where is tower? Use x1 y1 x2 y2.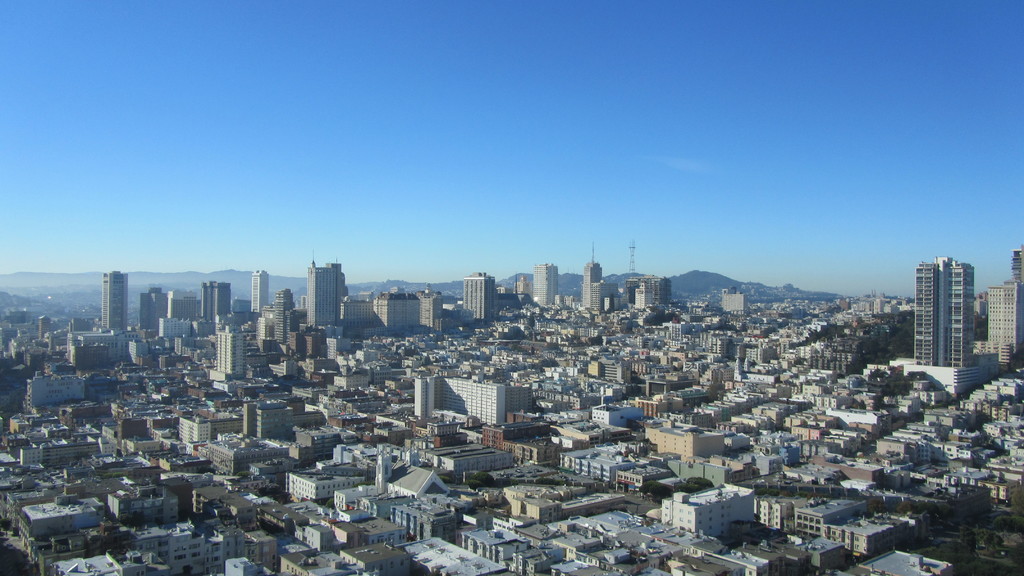
586 252 602 313.
